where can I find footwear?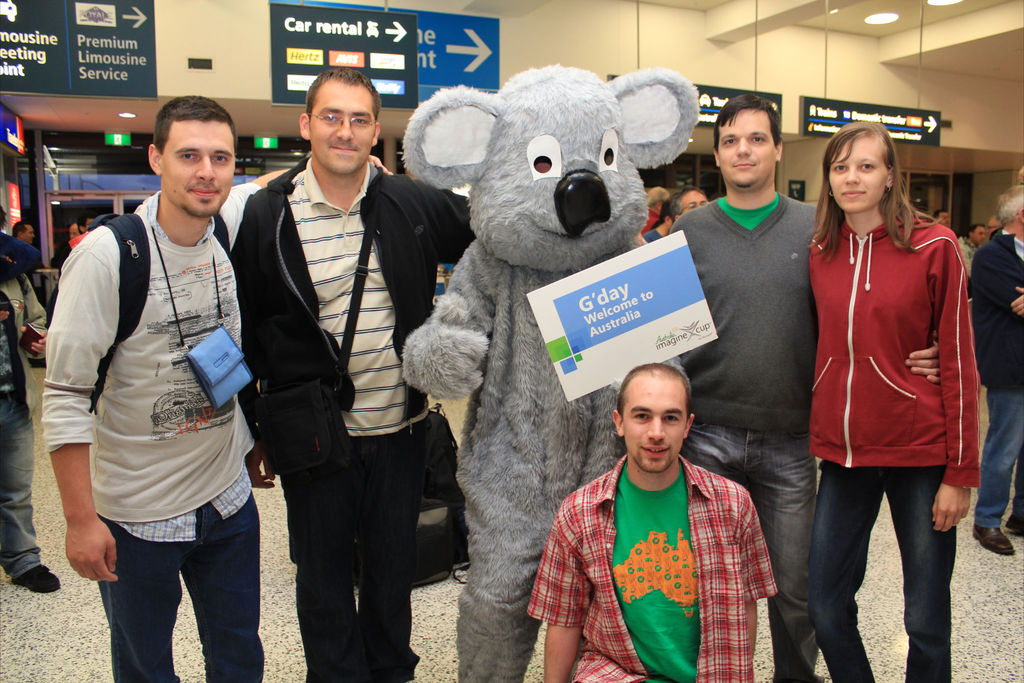
You can find it at 13 564 59 592.
